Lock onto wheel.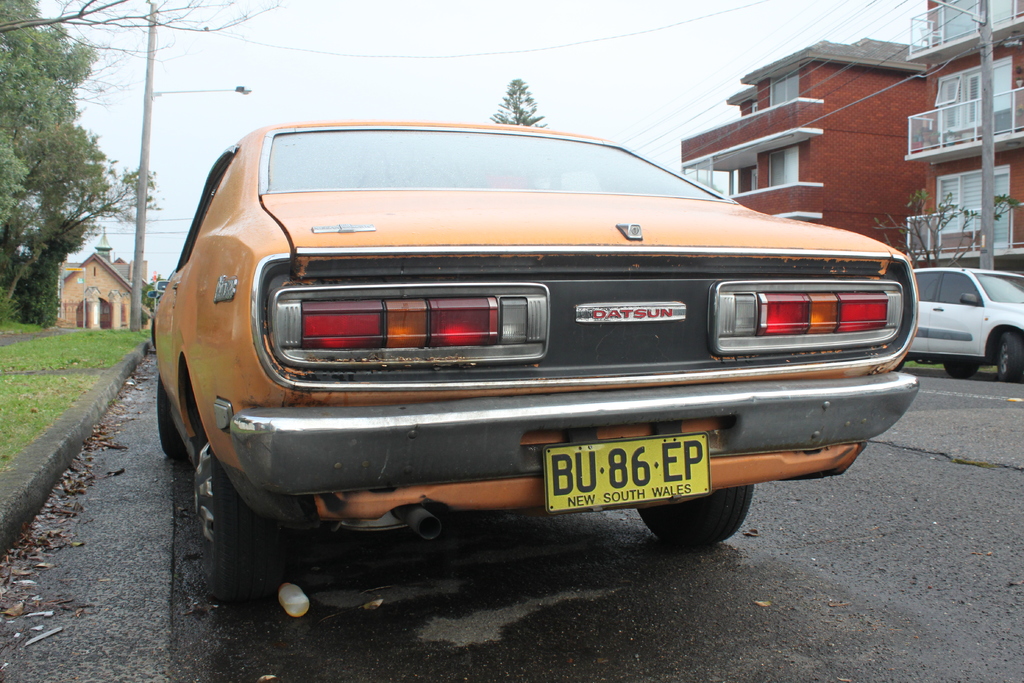
Locked: x1=945 y1=362 x2=977 y2=379.
